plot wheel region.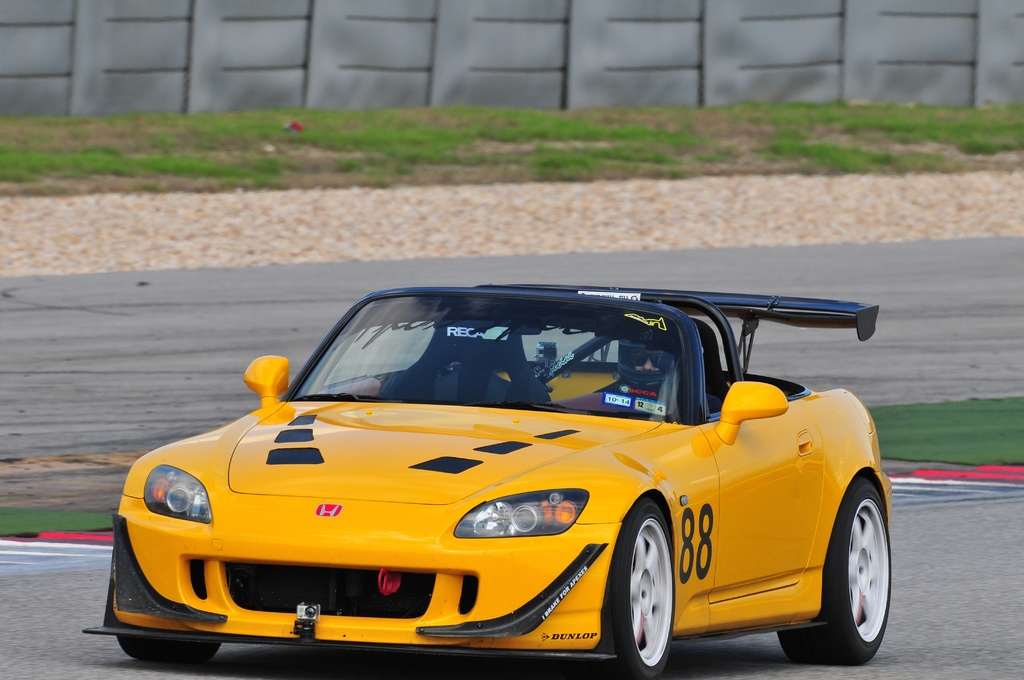
Plotted at (x1=776, y1=473, x2=892, y2=661).
